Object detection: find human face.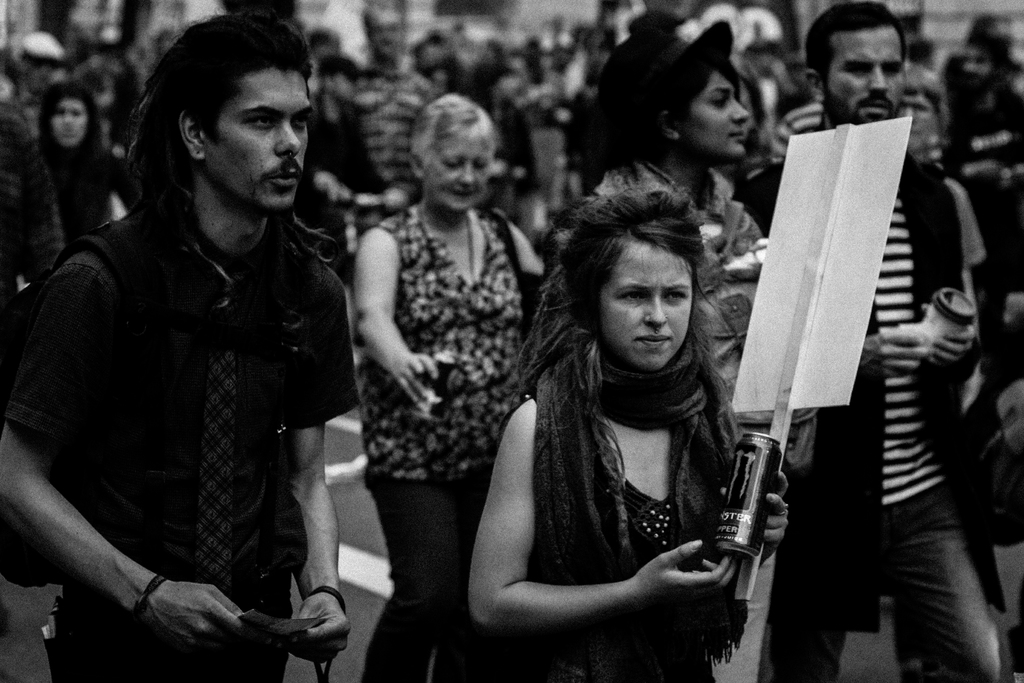
detection(831, 25, 910, 117).
